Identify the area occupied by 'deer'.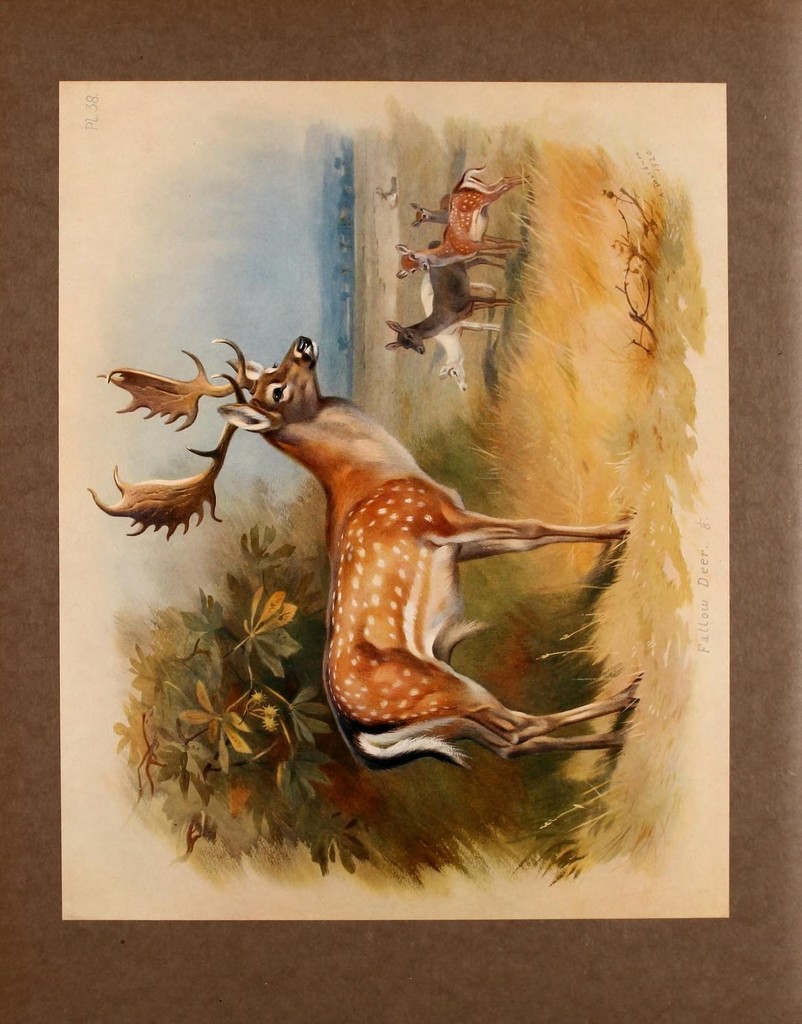
Area: 393:163:524:276.
